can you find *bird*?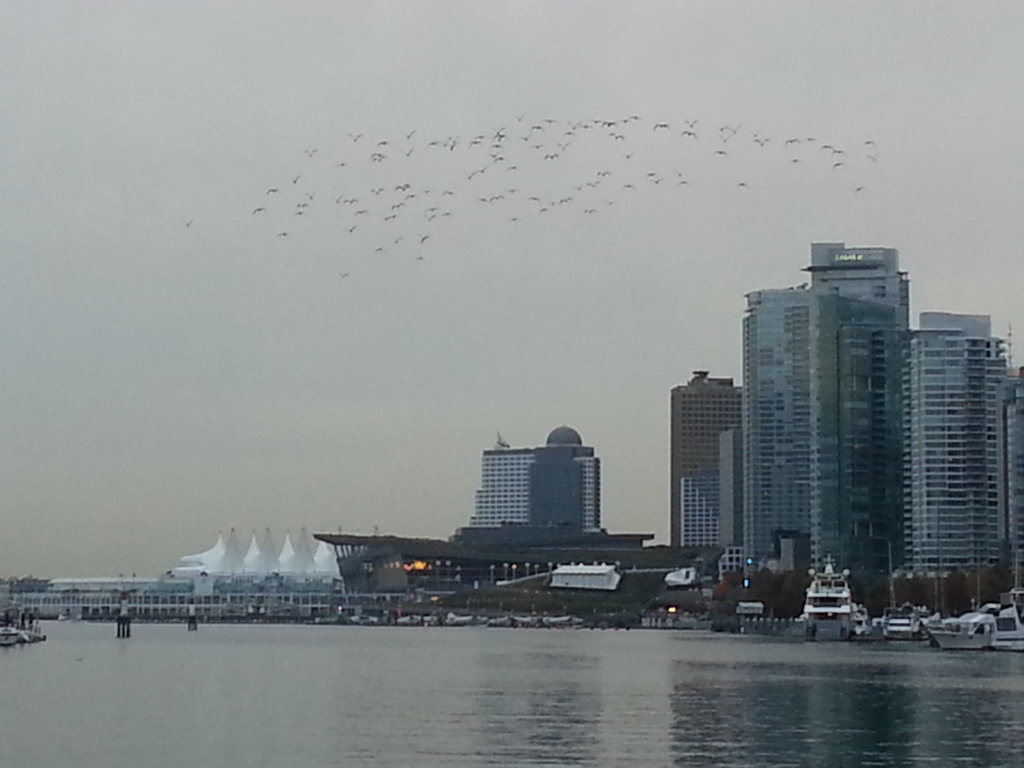
Yes, bounding box: 348 132 361 140.
